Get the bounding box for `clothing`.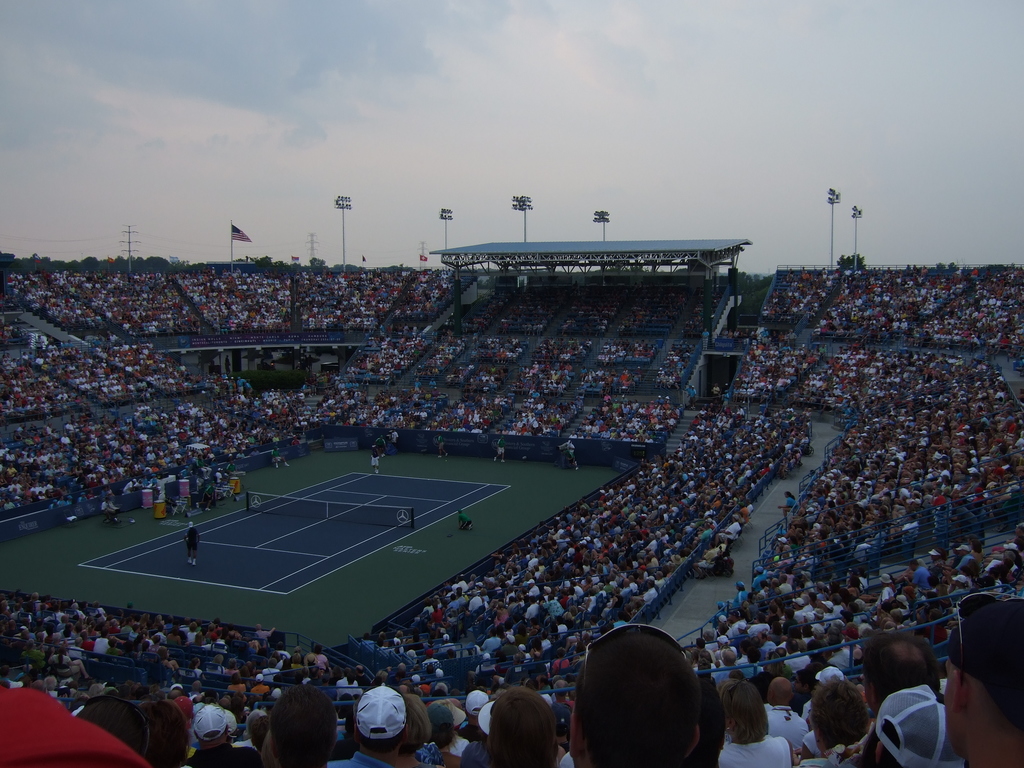
left=419, top=701, right=451, bottom=724.
